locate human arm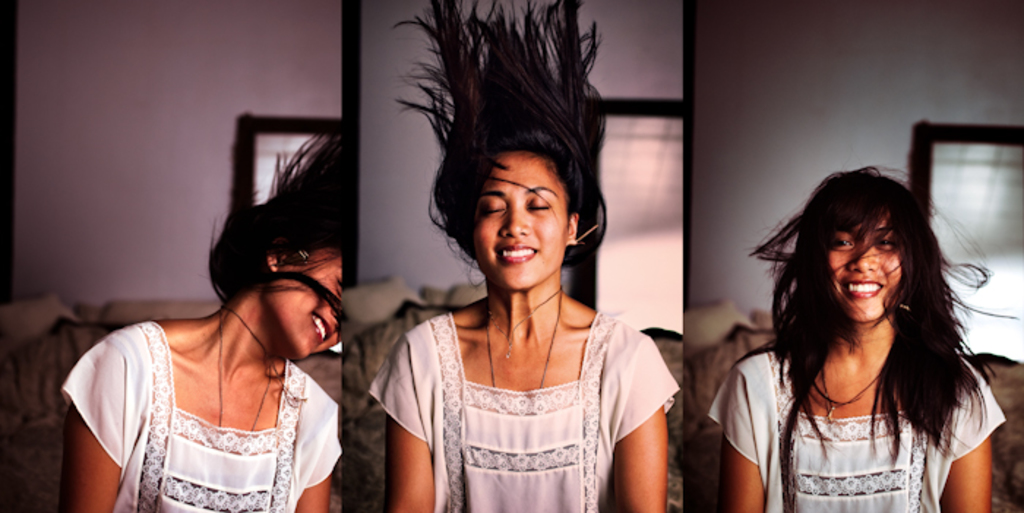
<bbox>714, 380, 769, 512</bbox>
